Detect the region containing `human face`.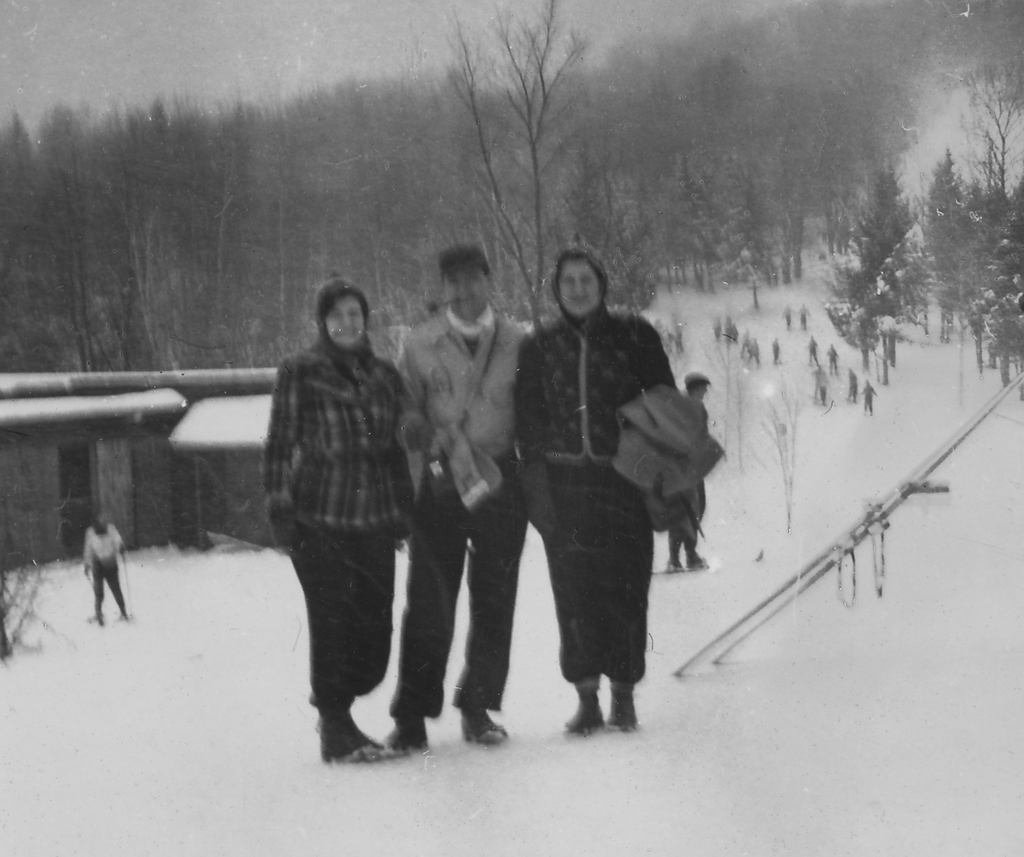
558:263:601:317.
